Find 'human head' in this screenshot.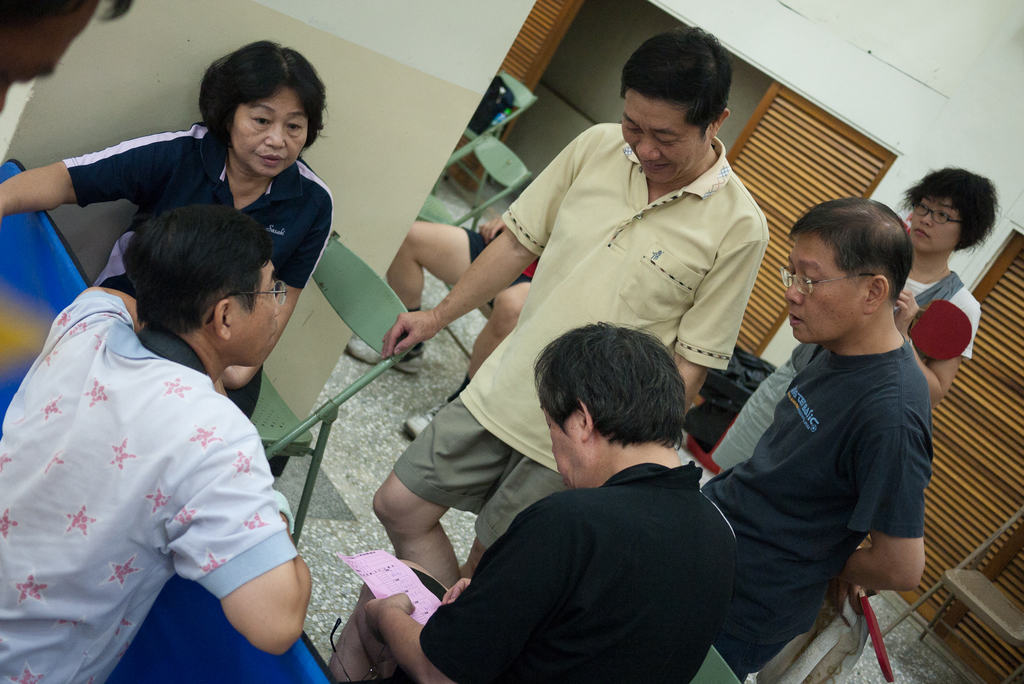
The bounding box for 'human head' is bbox(536, 321, 688, 492).
